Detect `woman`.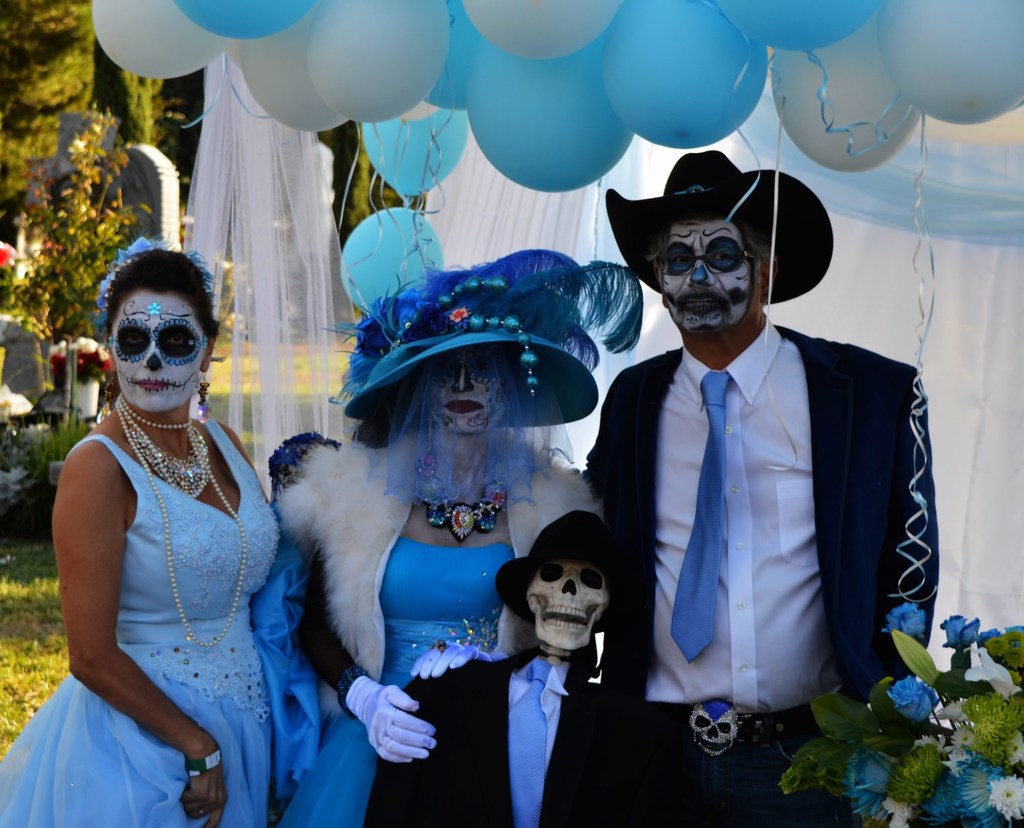
Detected at <box>319,260,648,776</box>.
